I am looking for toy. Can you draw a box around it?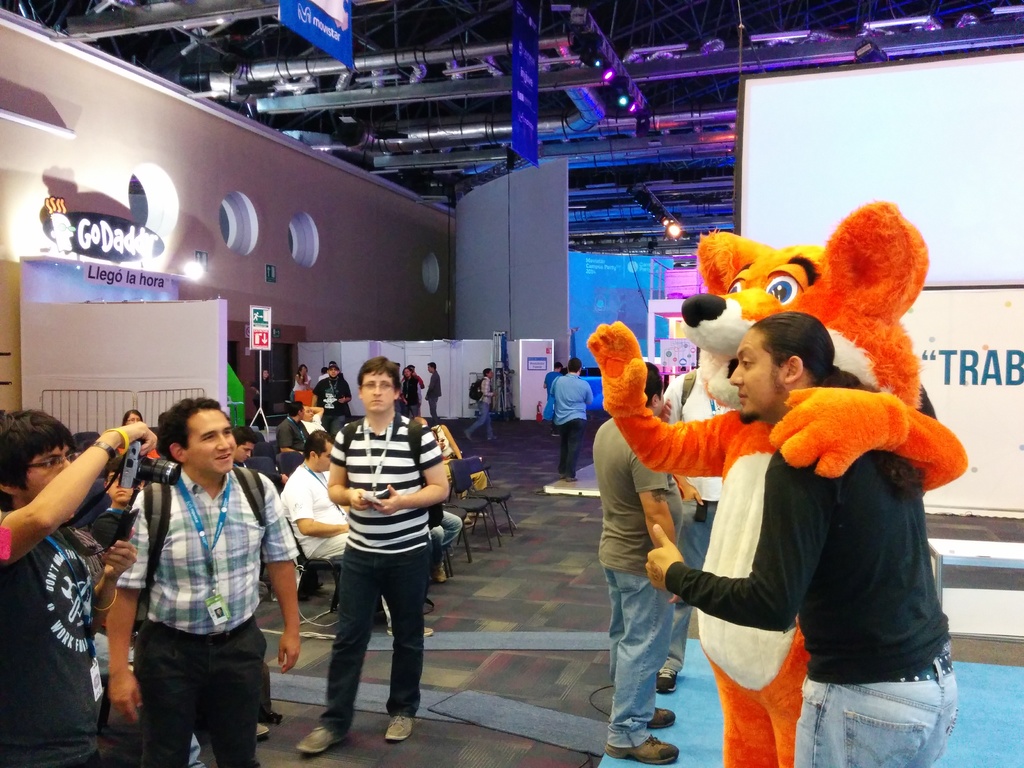
Sure, the bounding box is locate(40, 192, 83, 257).
